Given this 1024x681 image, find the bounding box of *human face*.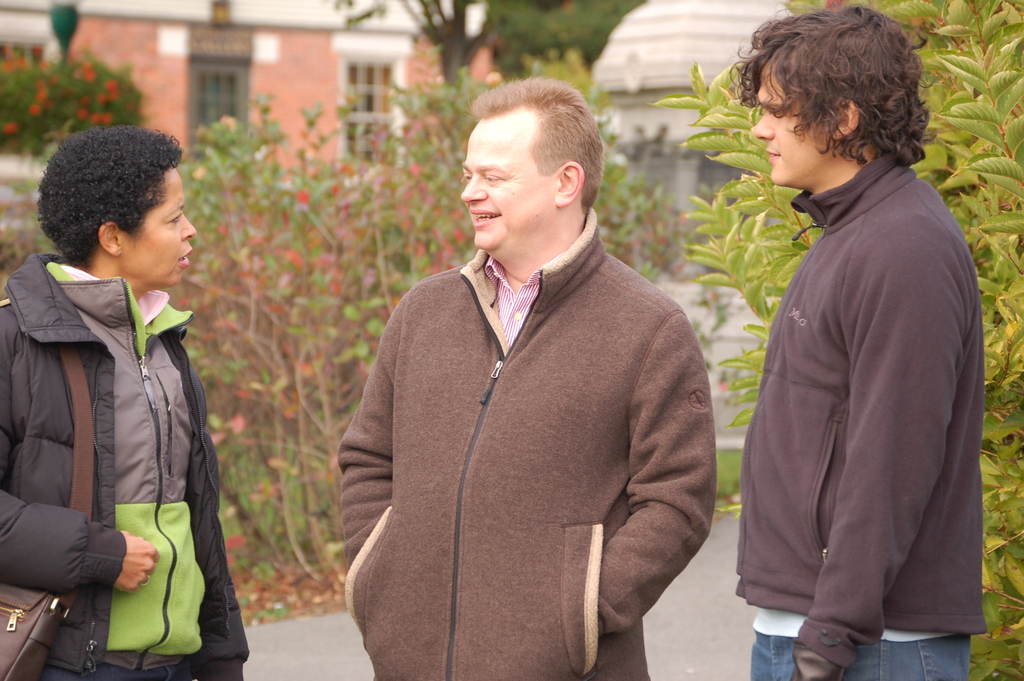
[460, 117, 556, 251].
